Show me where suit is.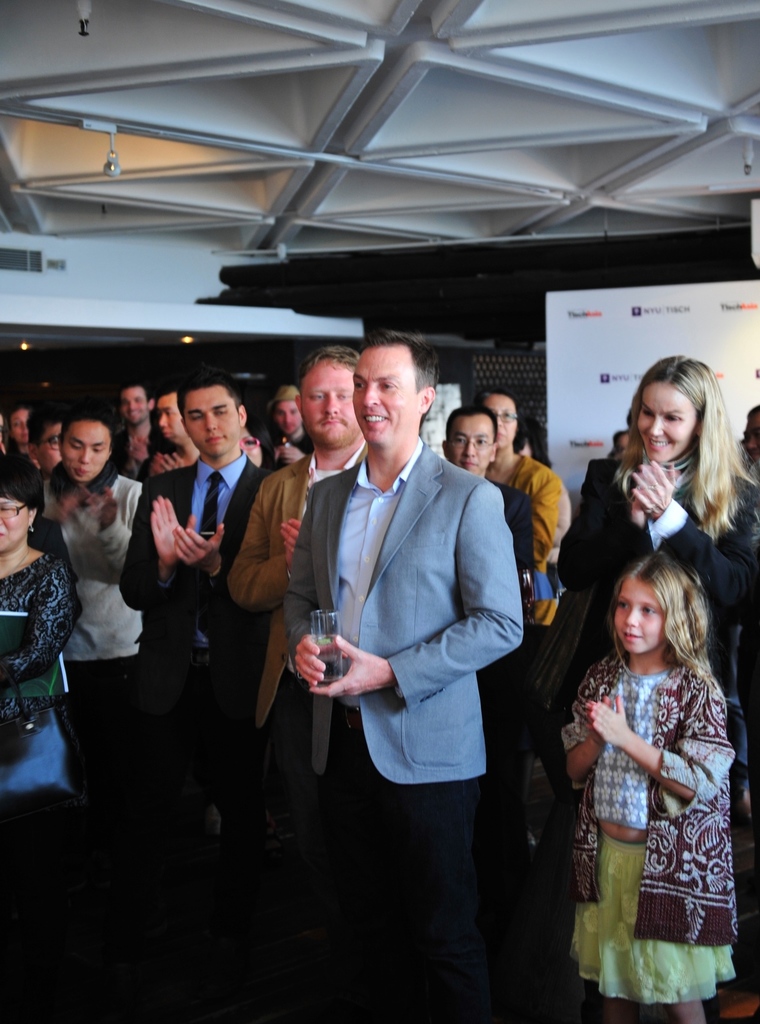
suit is at 553, 452, 759, 867.
